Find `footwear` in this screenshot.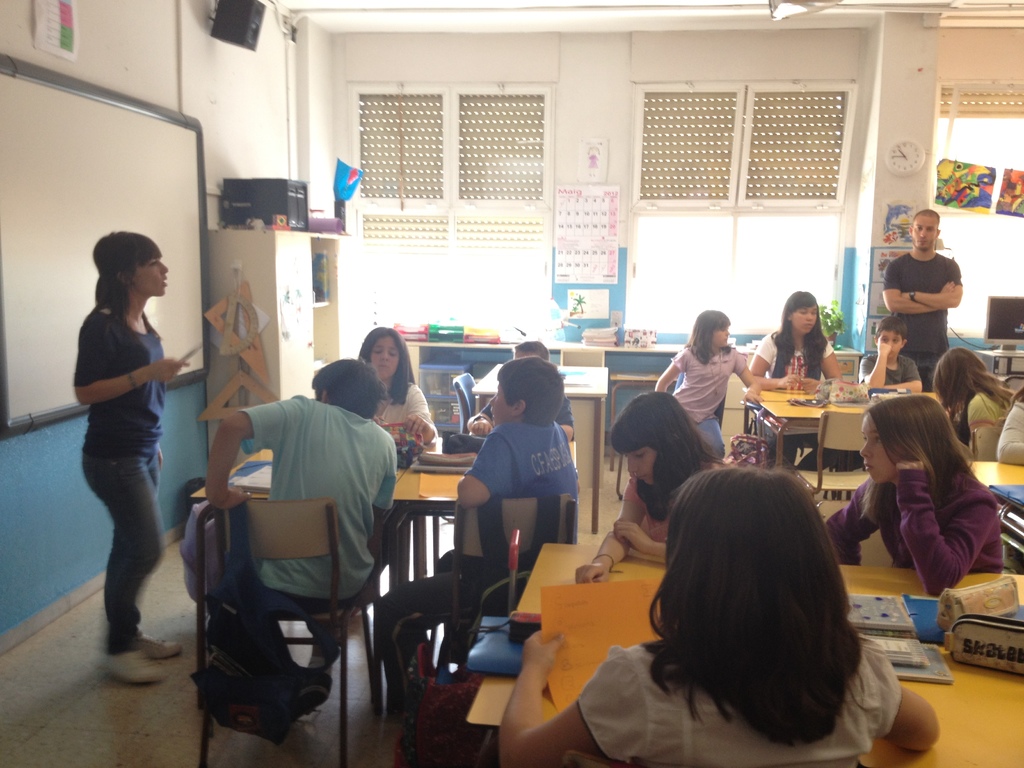
The bounding box for `footwear` is detection(104, 650, 166, 684).
